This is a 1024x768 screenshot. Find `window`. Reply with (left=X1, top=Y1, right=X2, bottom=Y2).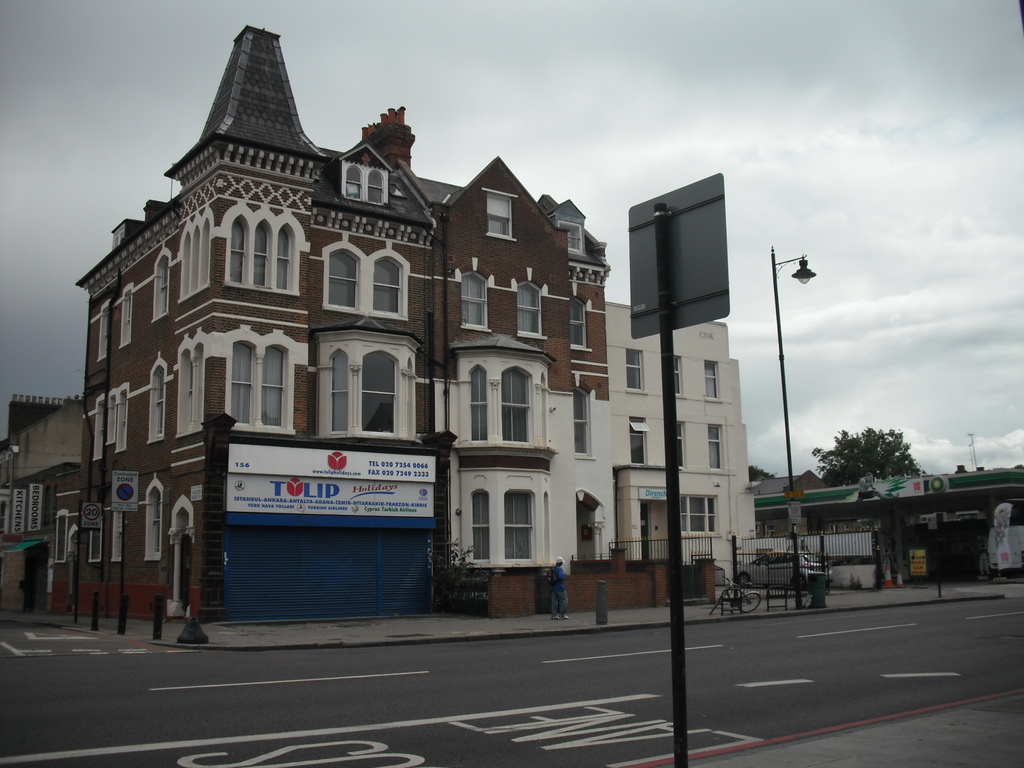
(left=625, top=346, right=648, bottom=390).
